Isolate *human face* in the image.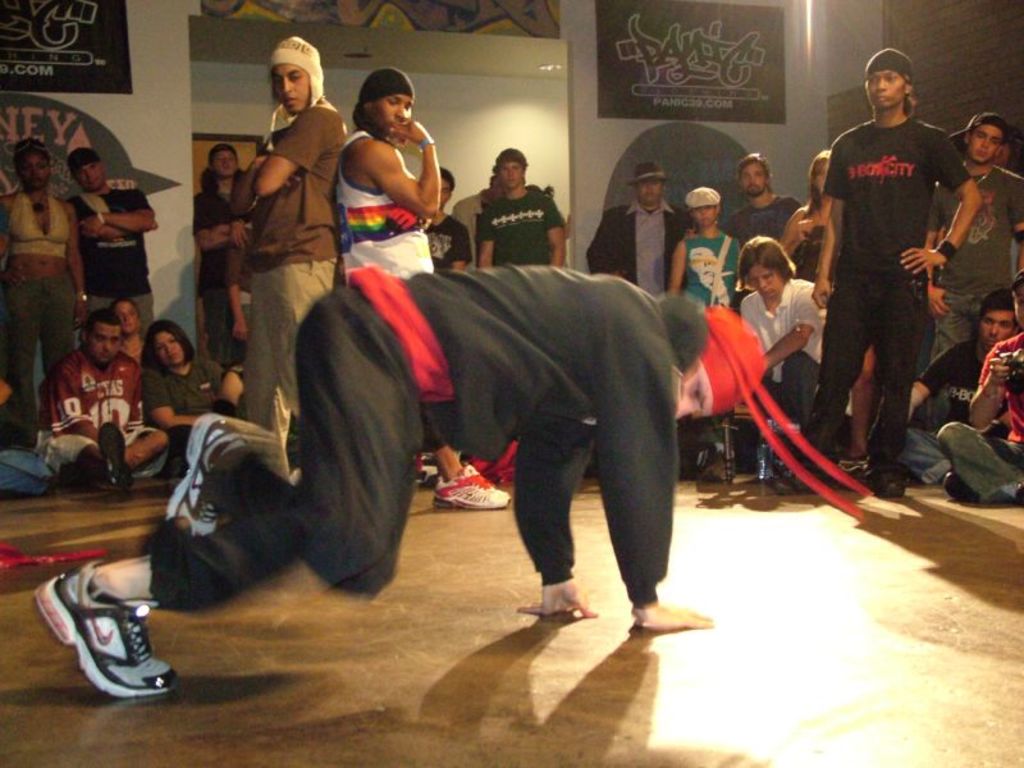
Isolated region: Rect(968, 127, 1006, 166).
